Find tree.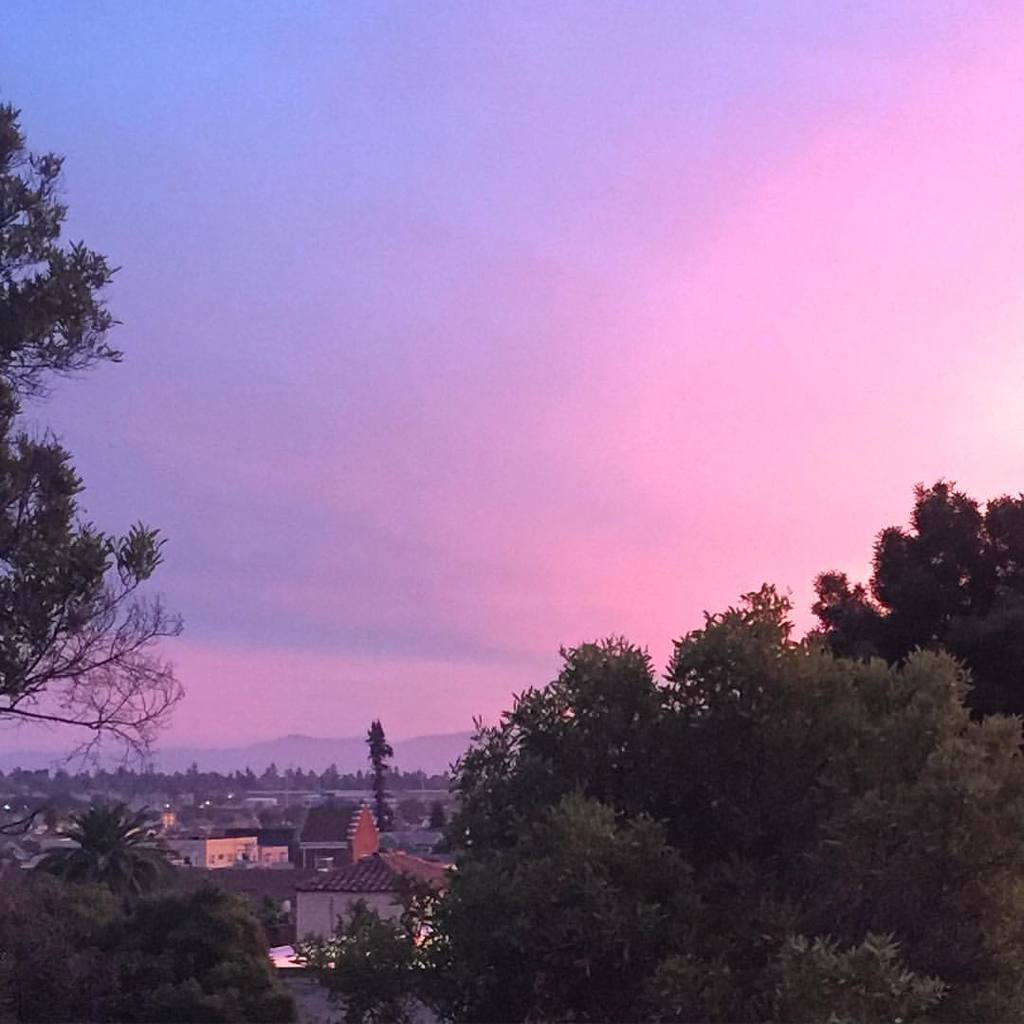
pyautogui.locateOnScreen(523, 677, 577, 826).
